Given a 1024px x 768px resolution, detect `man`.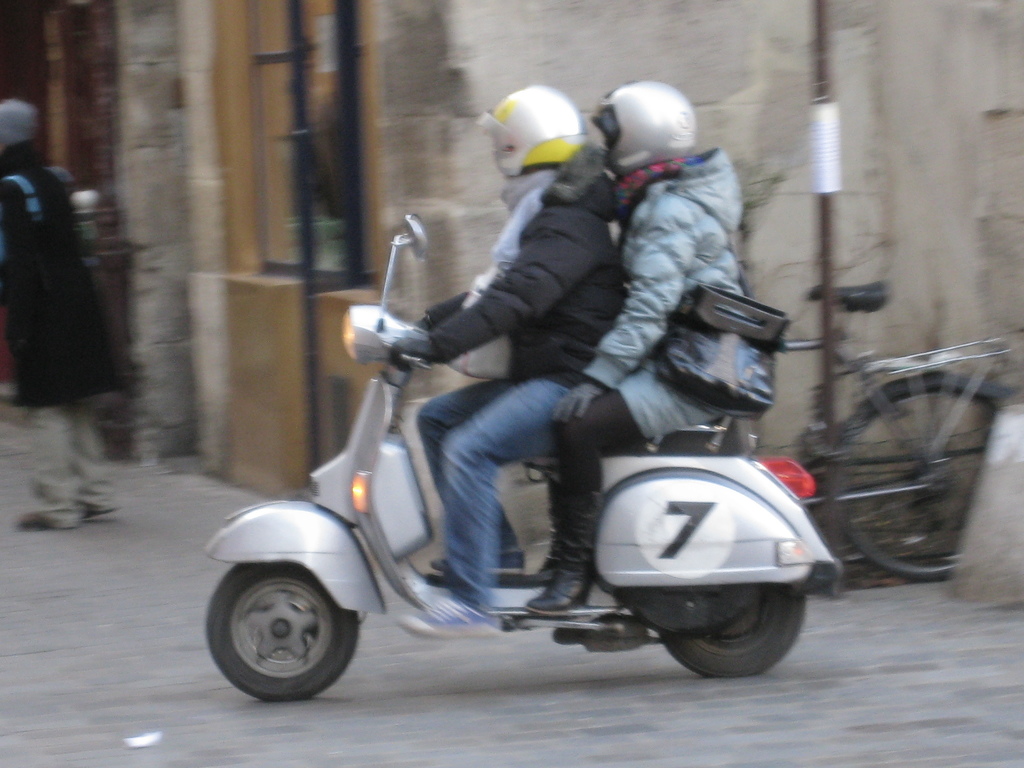
crop(385, 86, 632, 641).
